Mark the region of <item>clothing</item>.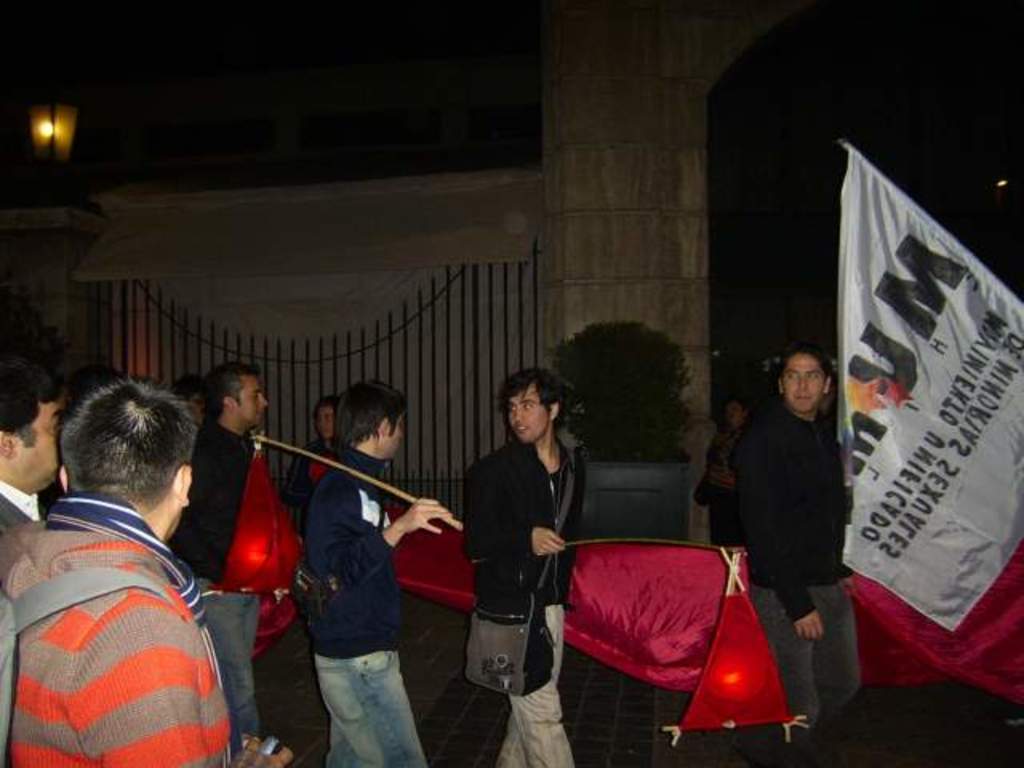
Region: 0/477/45/533.
